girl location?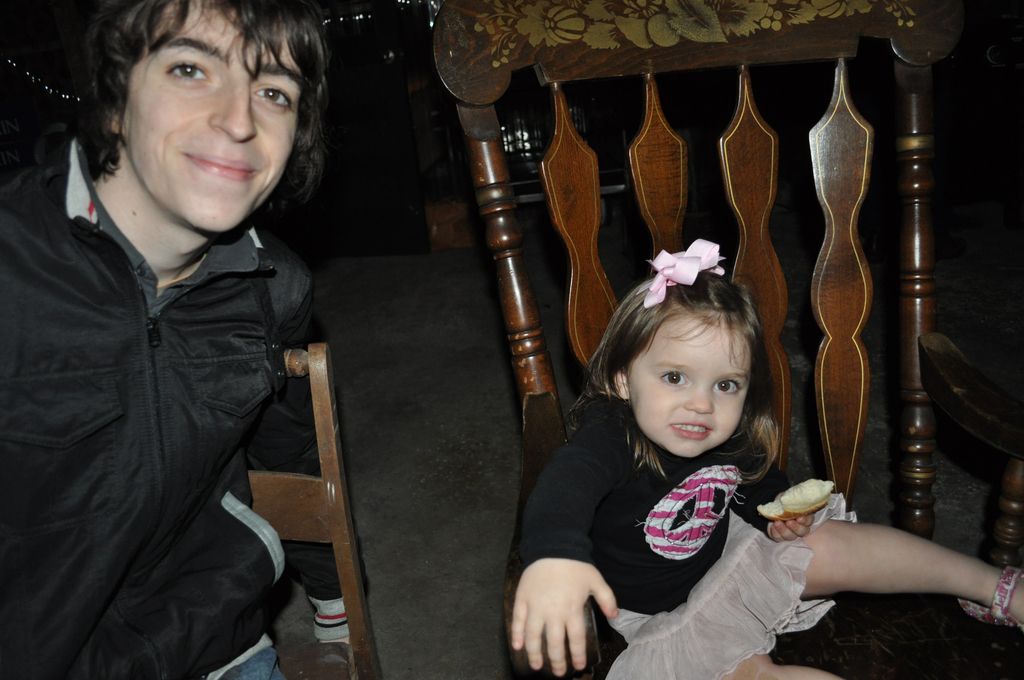
bbox=(510, 239, 1023, 679)
